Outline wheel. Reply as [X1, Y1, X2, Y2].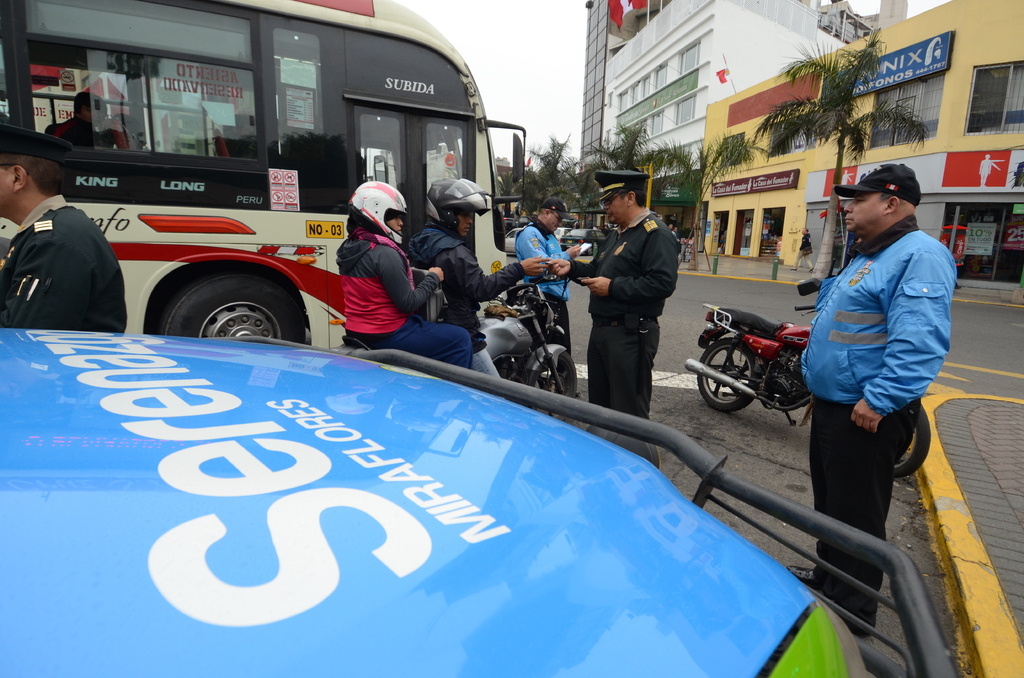
[895, 403, 930, 478].
